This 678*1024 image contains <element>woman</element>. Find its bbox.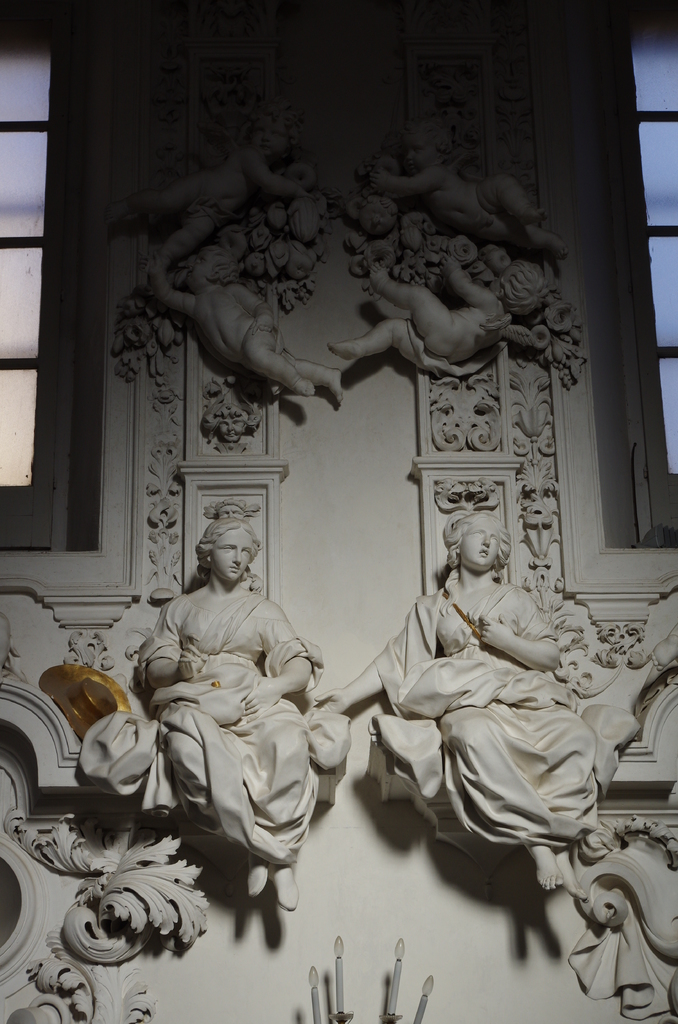
[x1=305, y1=497, x2=599, y2=889].
